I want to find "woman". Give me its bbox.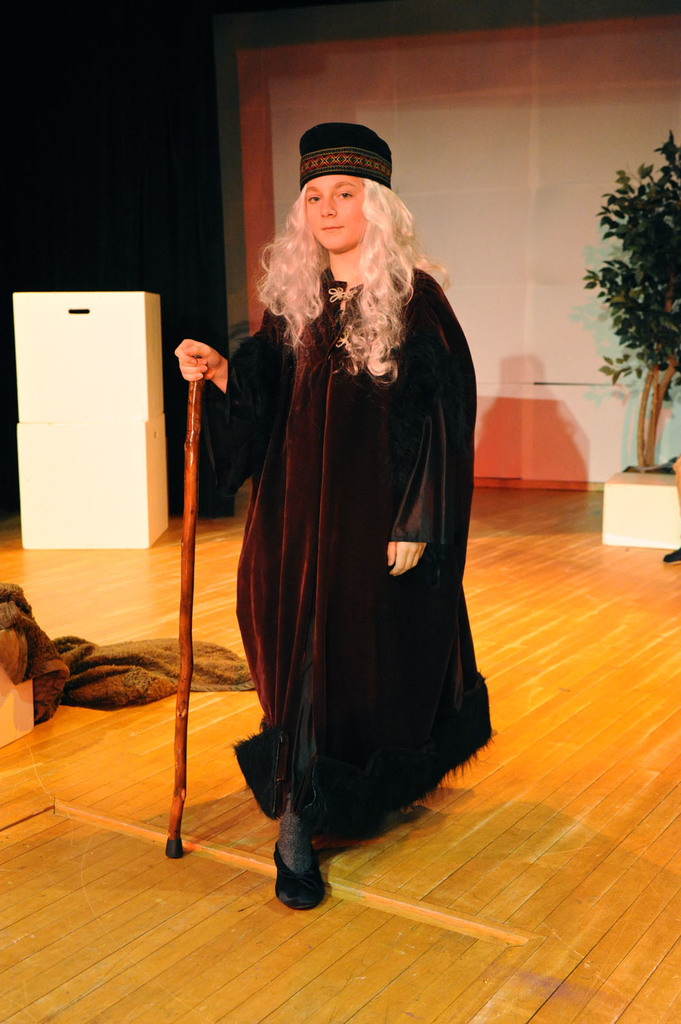
bbox=(244, 205, 488, 859).
